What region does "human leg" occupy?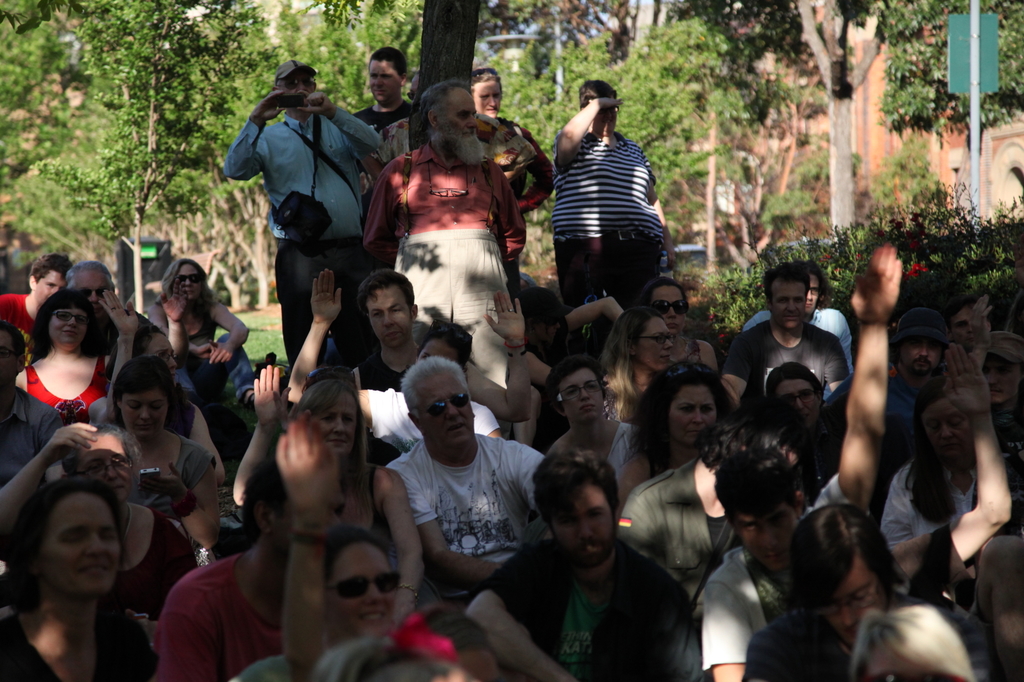
[271,246,330,369].
